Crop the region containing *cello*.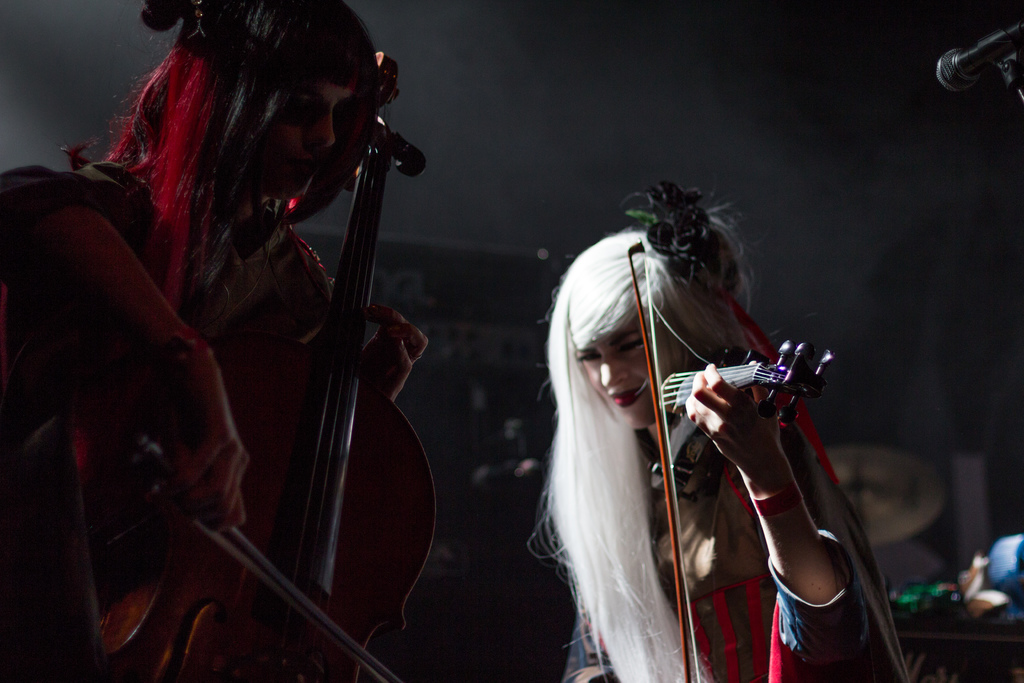
Crop region: (129, 42, 414, 682).
